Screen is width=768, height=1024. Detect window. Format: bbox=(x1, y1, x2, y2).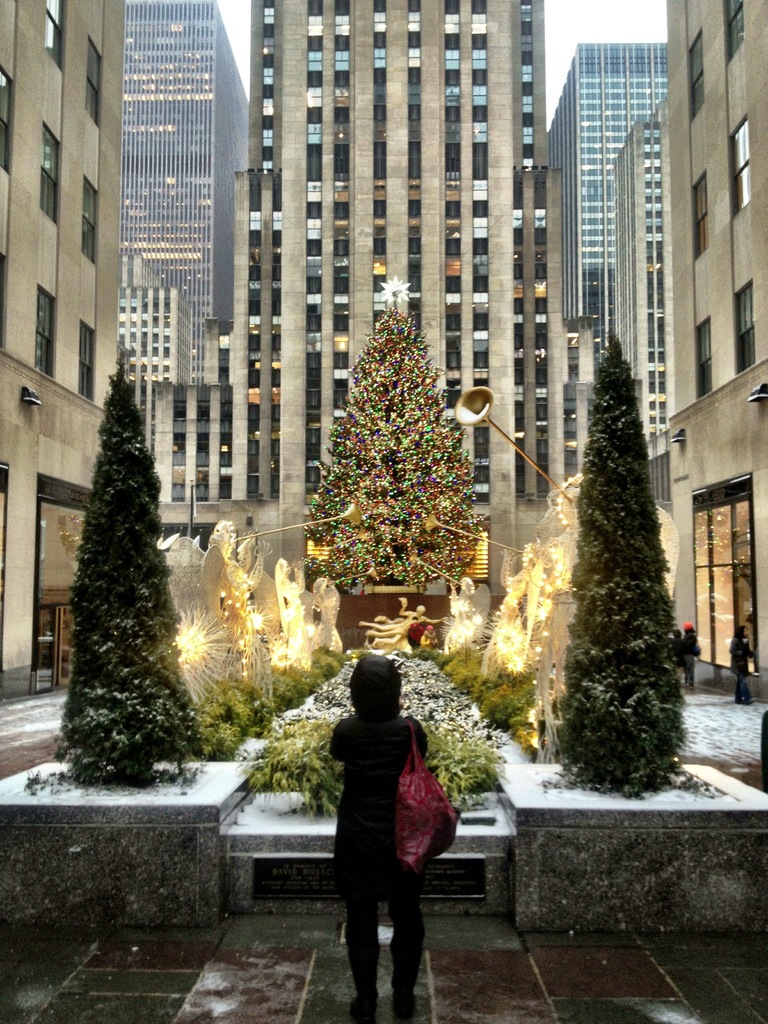
bbox=(730, 120, 758, 214).
